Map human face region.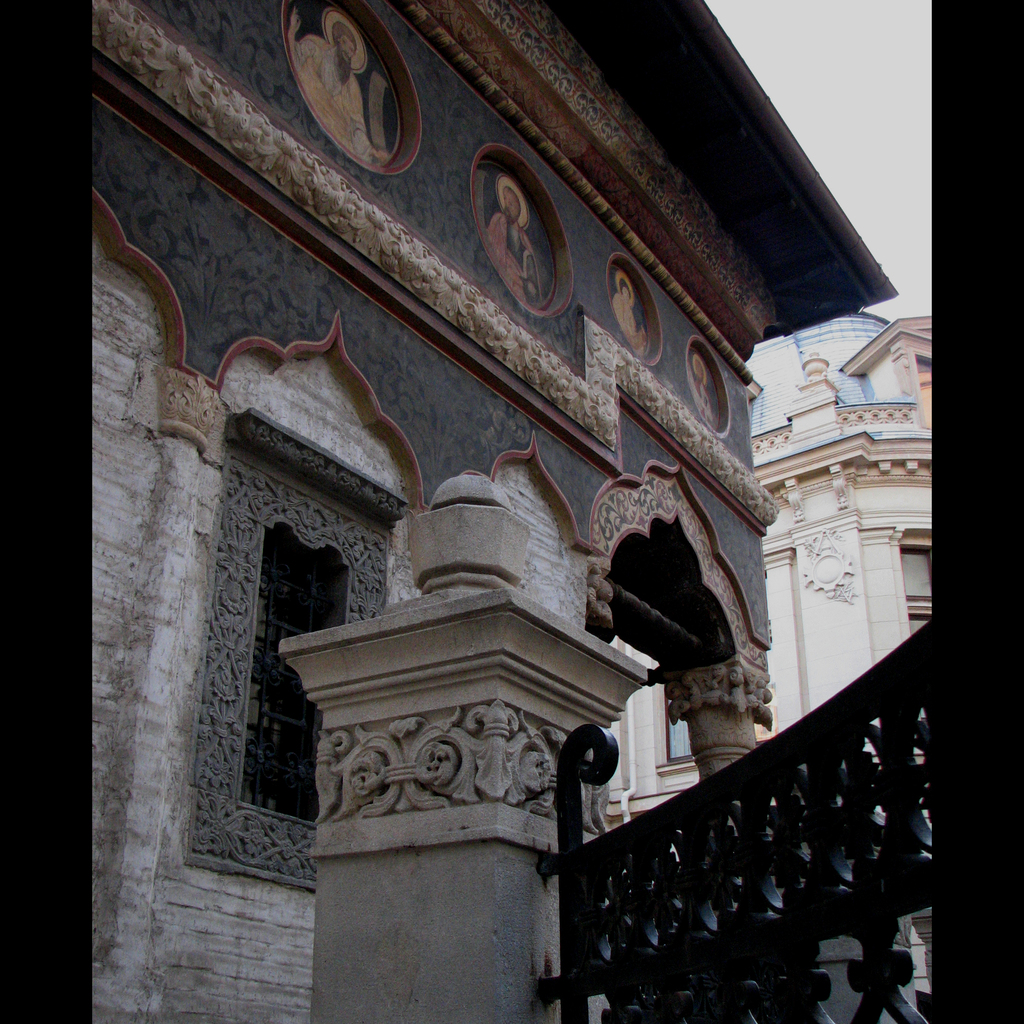
Mapped to 503 189 519 219.
